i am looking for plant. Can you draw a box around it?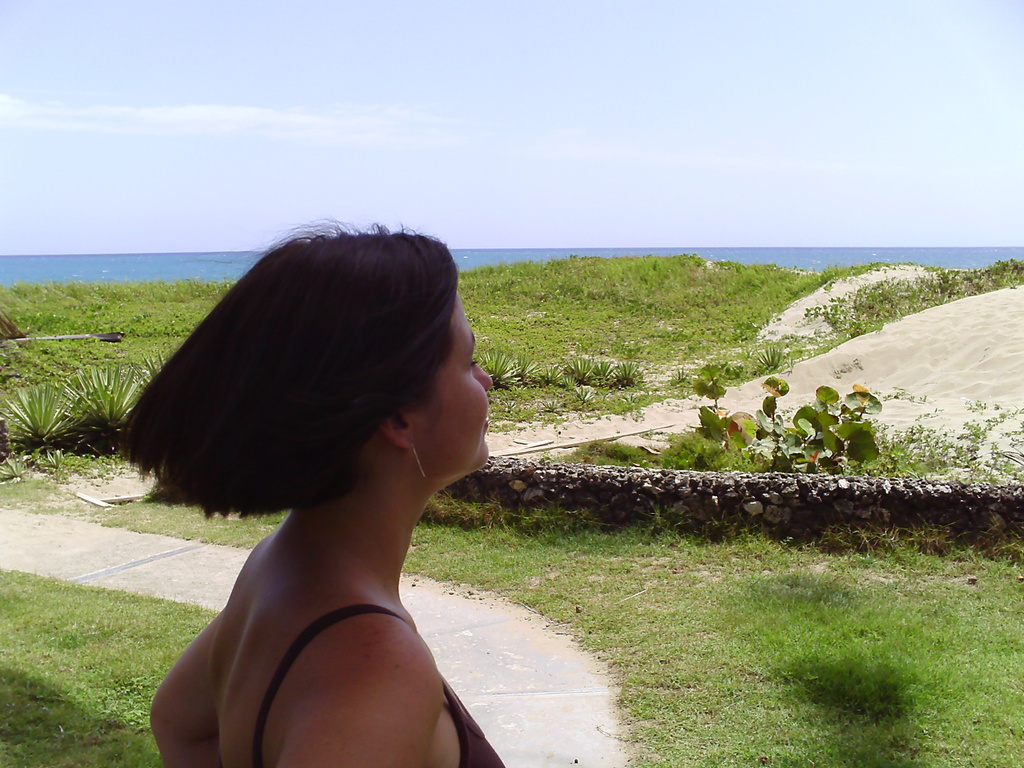
Sure, the bounding box is l=509, t=341, r=536, b=392.
